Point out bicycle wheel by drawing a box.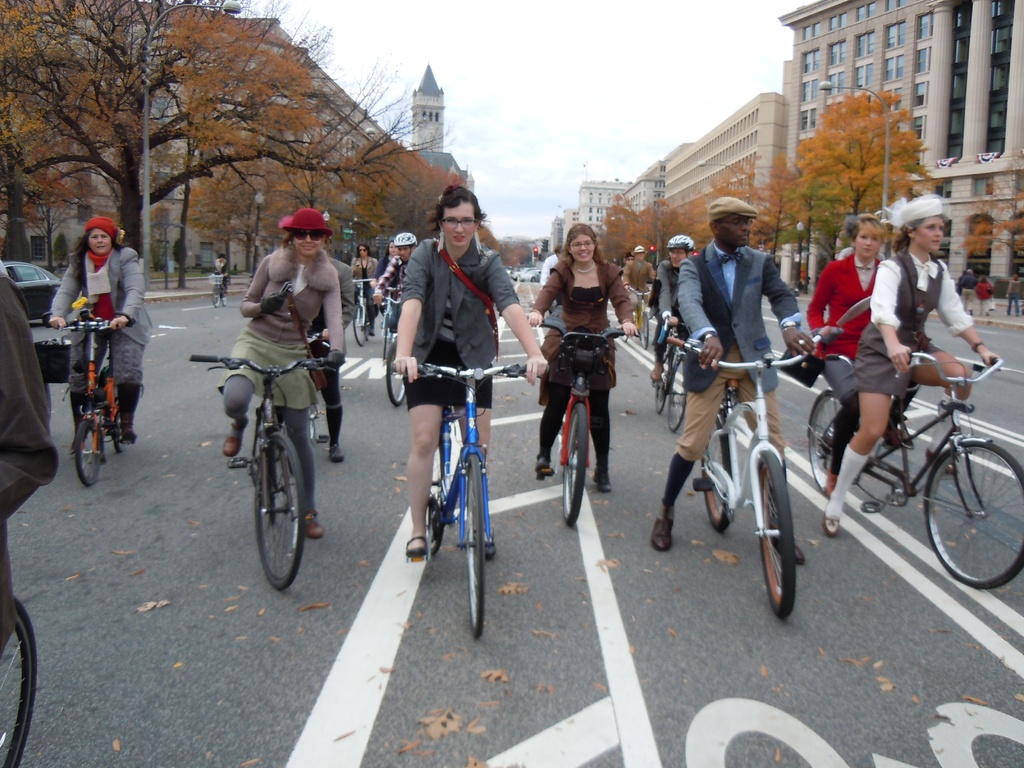
locate(251, 427, 310, 591).
